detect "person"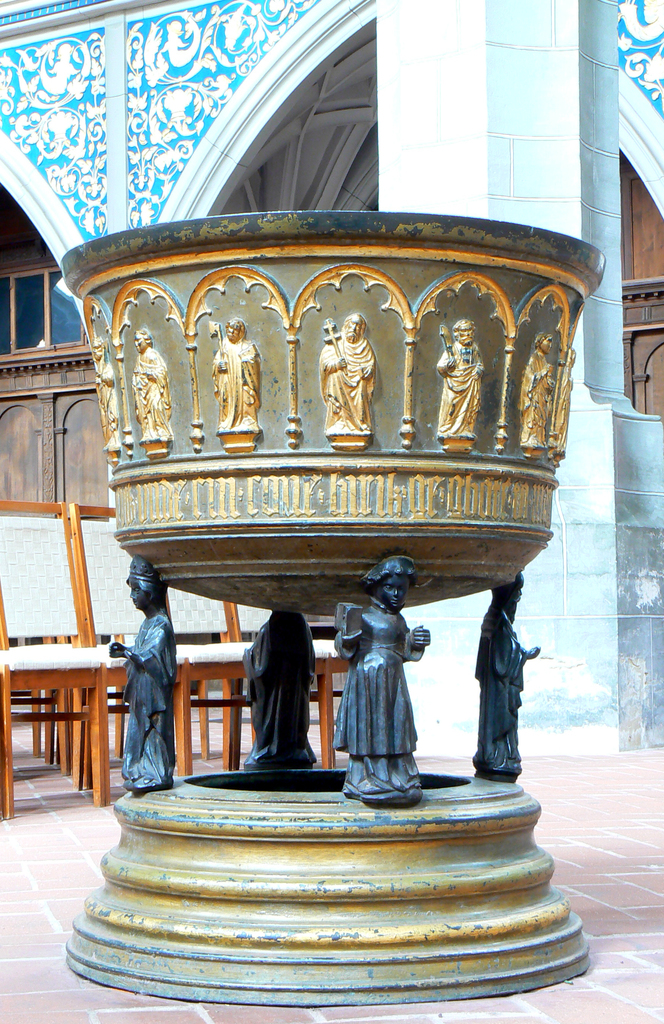
(519,330,559,447)
